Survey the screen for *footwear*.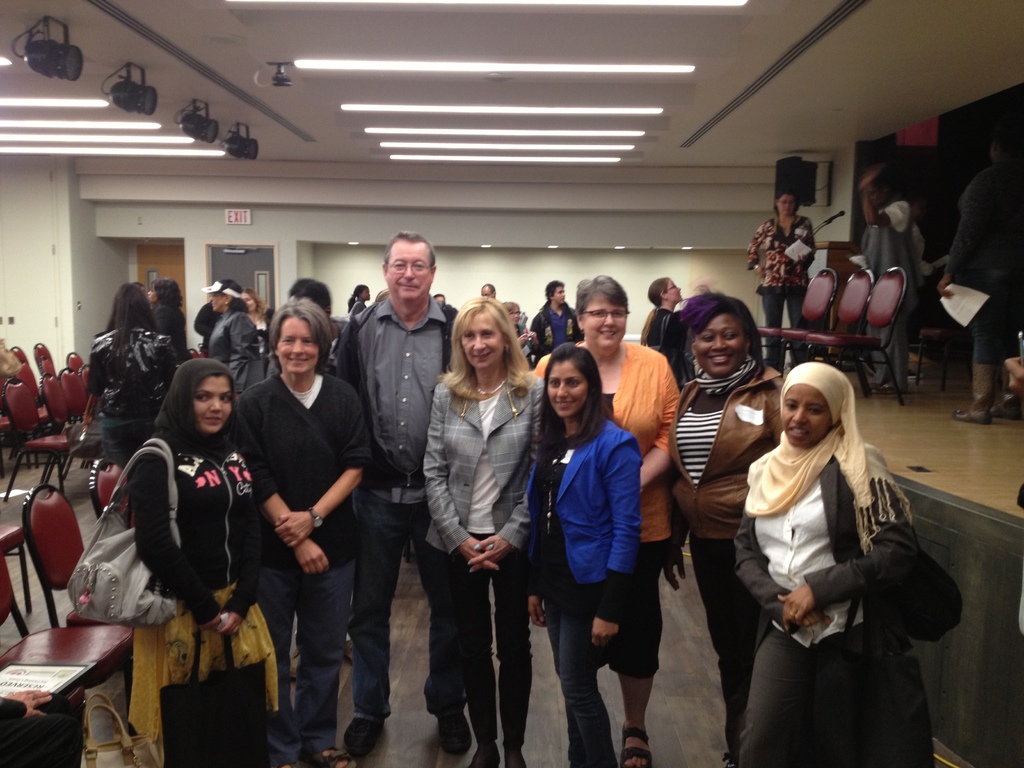
Survey found: locate(873, 381, 904, 394).
